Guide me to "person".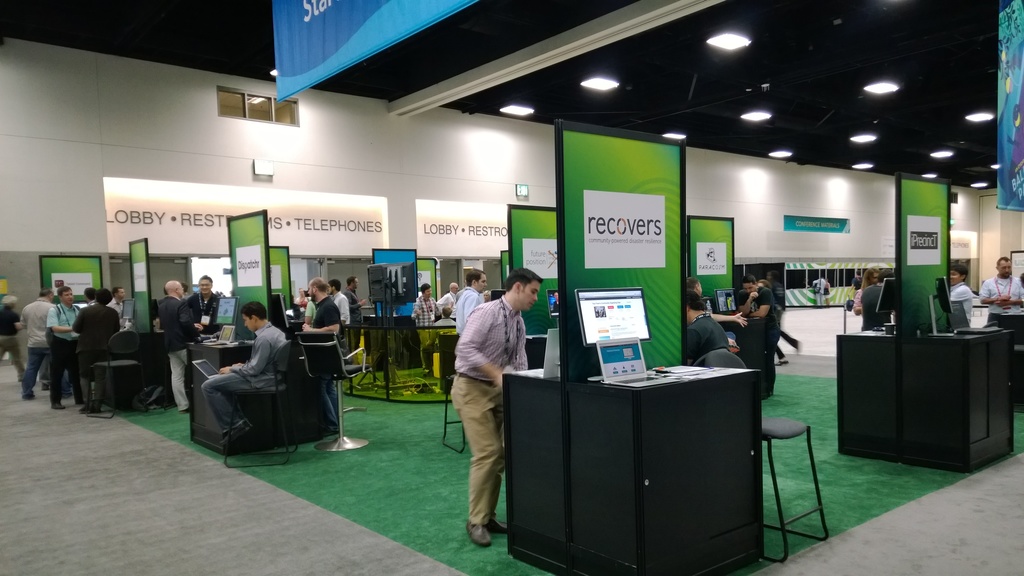
Guidance: 51:294:83:417.
